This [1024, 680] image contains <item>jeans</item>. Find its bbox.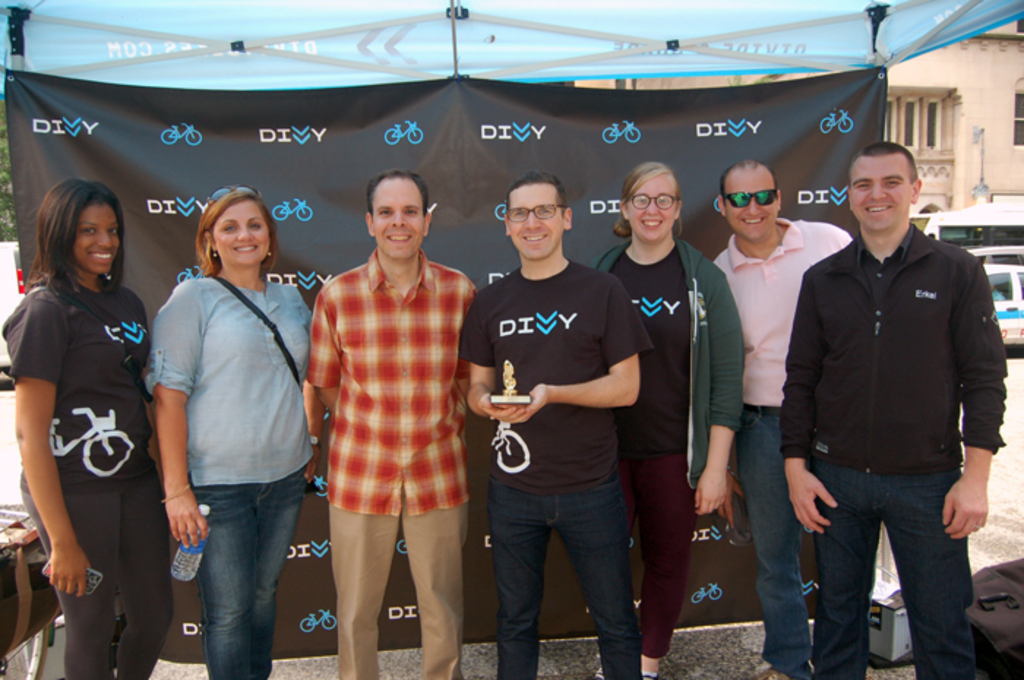
left=739, top=405, right=807, bottom=679.
